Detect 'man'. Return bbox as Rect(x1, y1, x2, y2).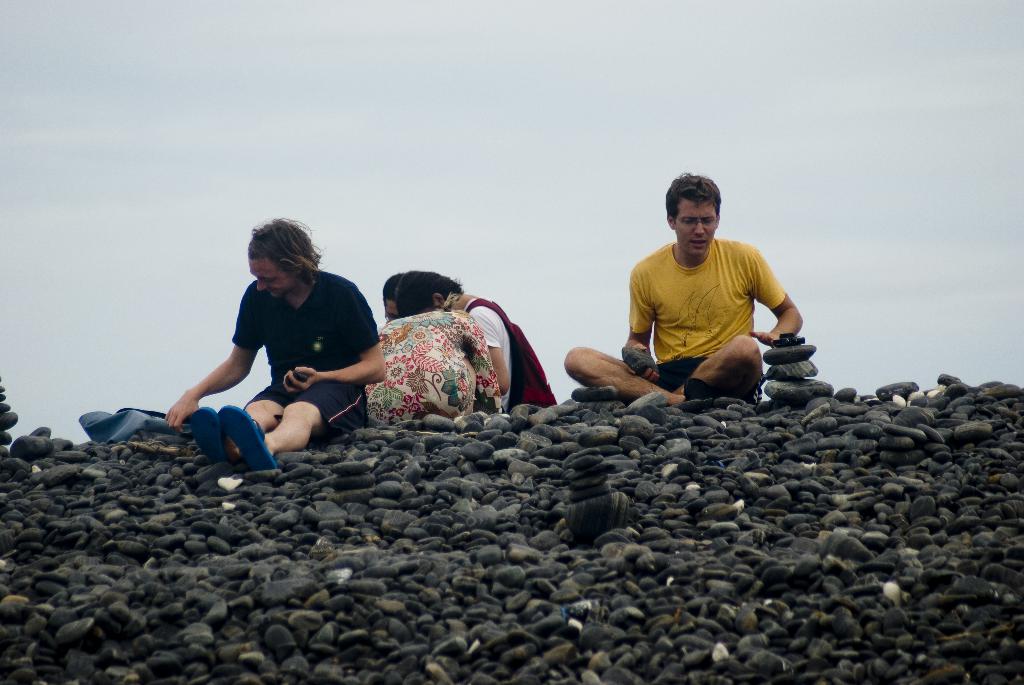
Rect(558, 168, 810, 411).
